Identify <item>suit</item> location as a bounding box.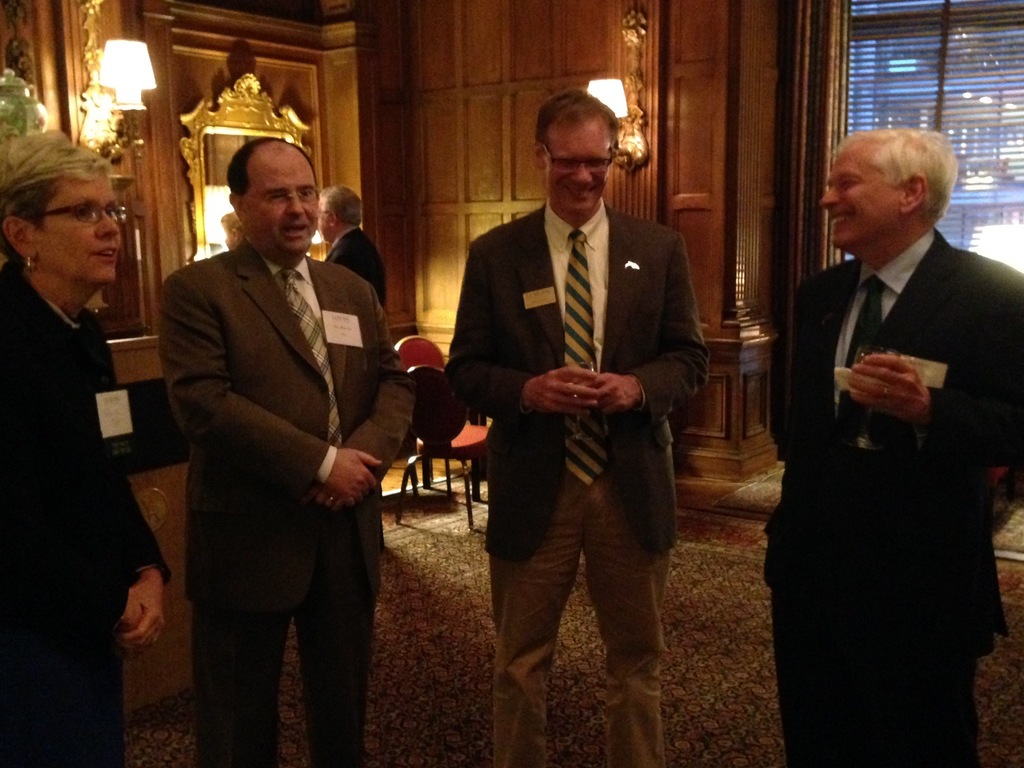
crop(763, 228, 1023, 767).
